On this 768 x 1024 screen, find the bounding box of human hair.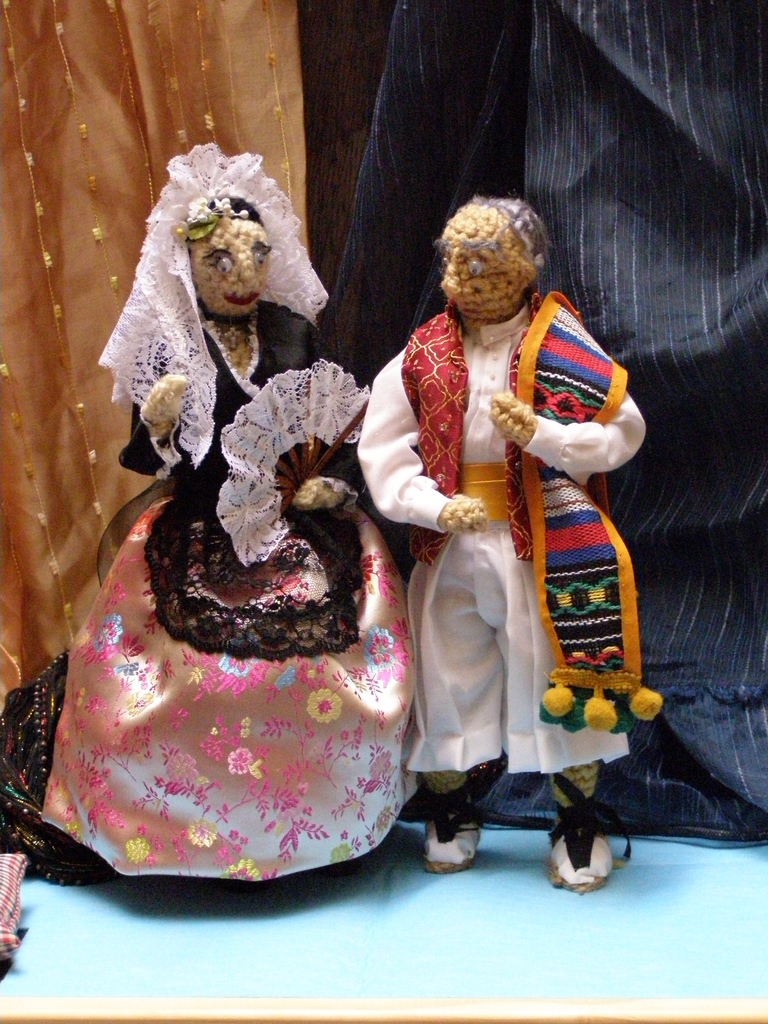
Bounding box: locate(474, 194, 550, 265).
